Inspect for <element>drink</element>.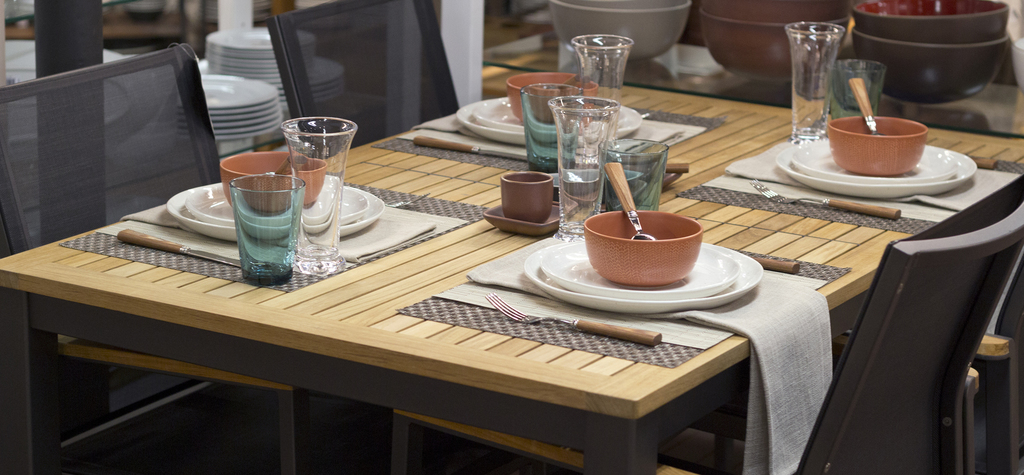
Inspection: box(786, 15, 845, 142).
